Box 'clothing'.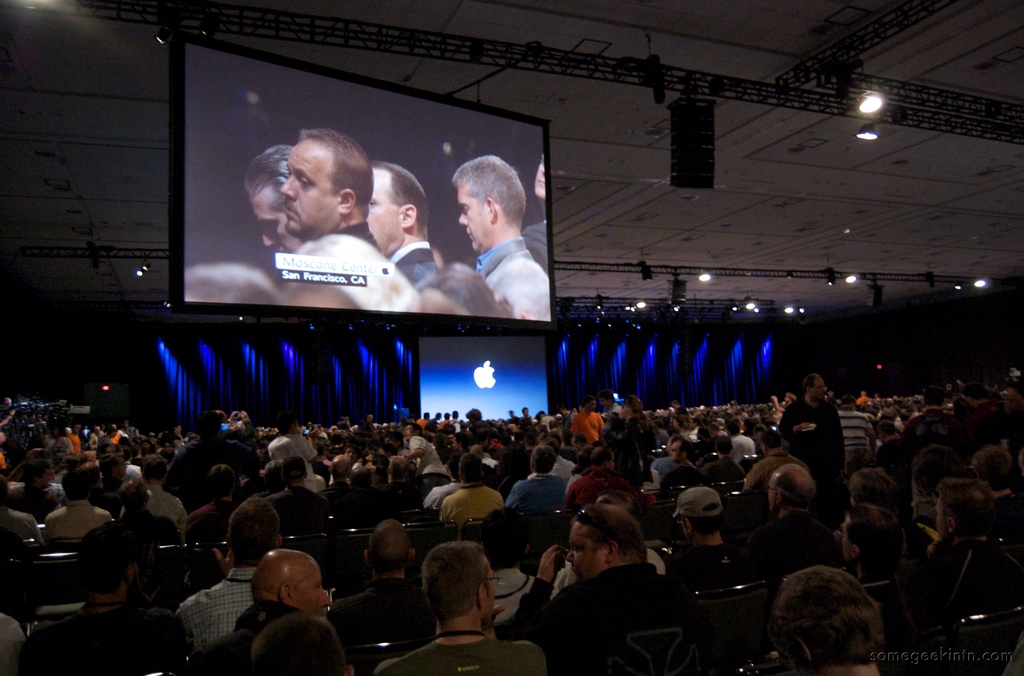
<region>19, 599, 188, 675</region>.
